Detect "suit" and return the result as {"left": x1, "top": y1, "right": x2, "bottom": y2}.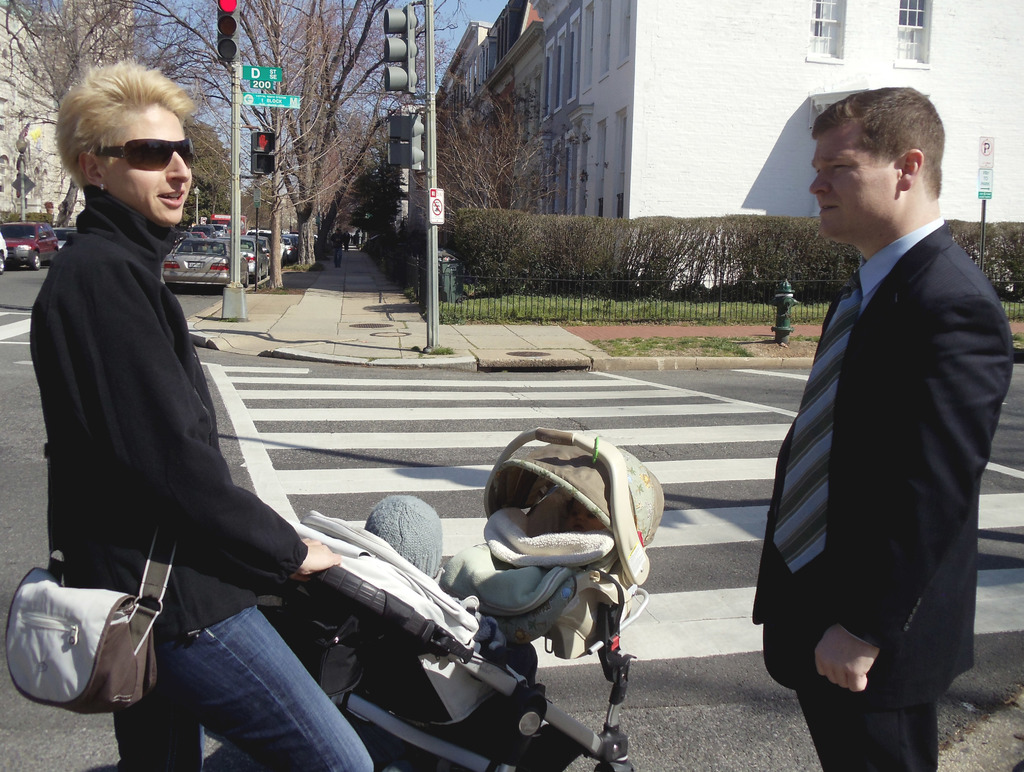
{"left": 742, "top": 136, "right": 1007, "bottom": 746}.
